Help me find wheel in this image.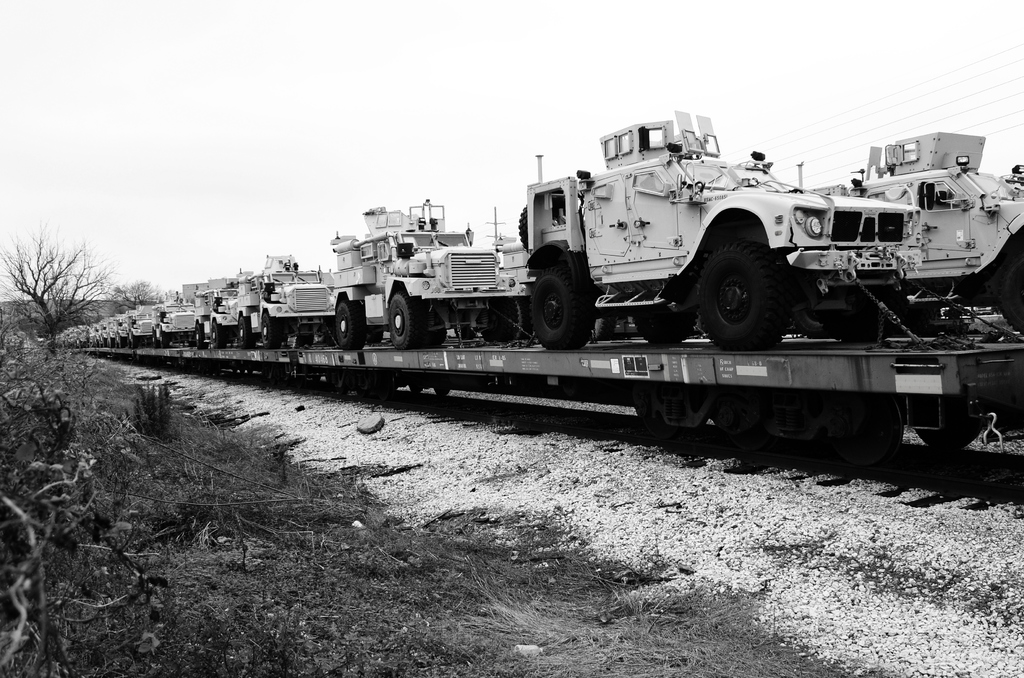
Found it: locate(995, 248, 1023, 328).
